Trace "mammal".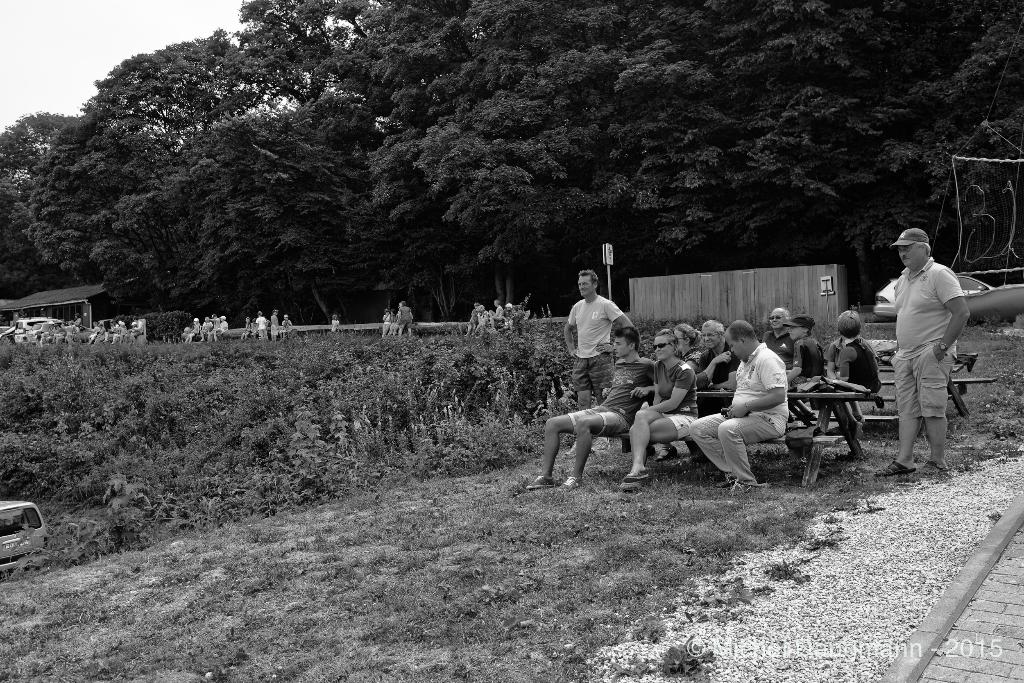
Traced to (115,320,124,342).
